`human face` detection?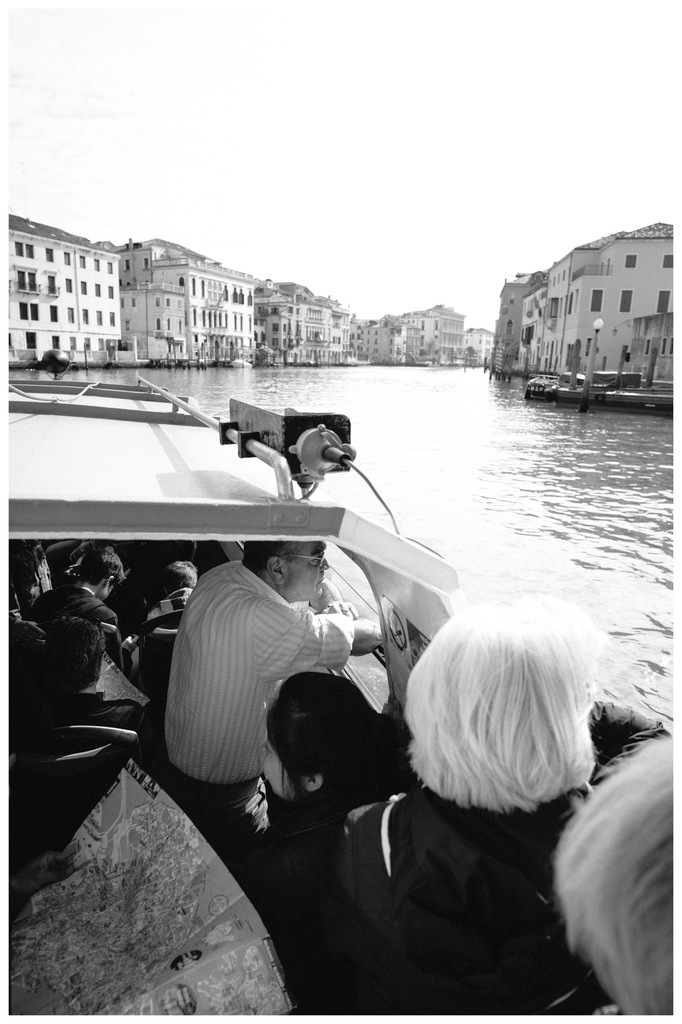
locate(285, 548, 324, 598)
